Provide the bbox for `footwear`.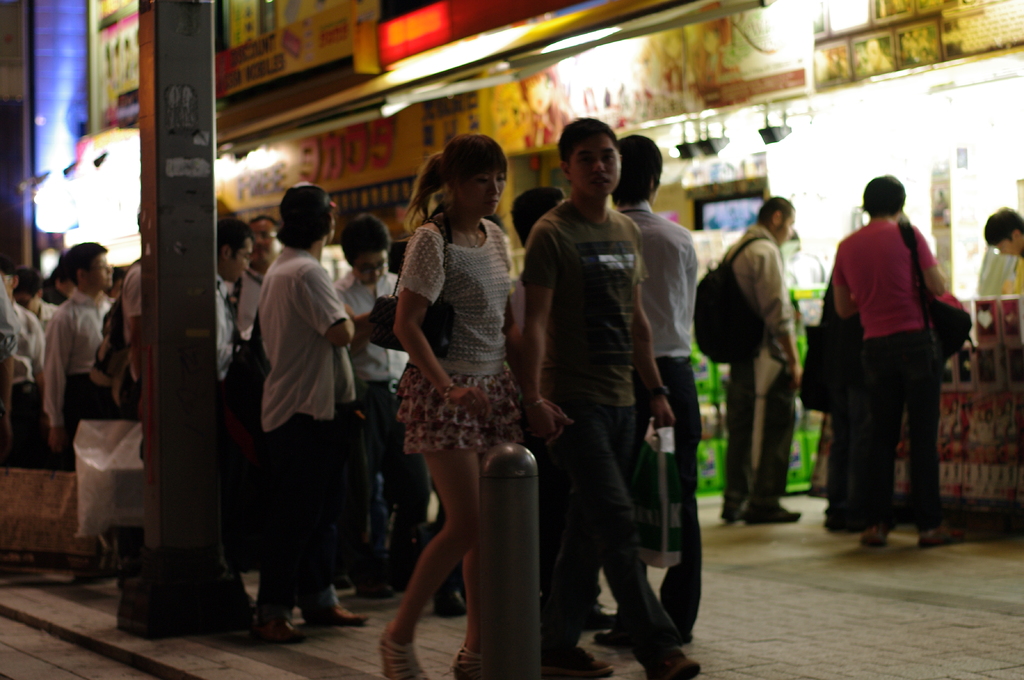
BBox(555, 644, 616, 679).
